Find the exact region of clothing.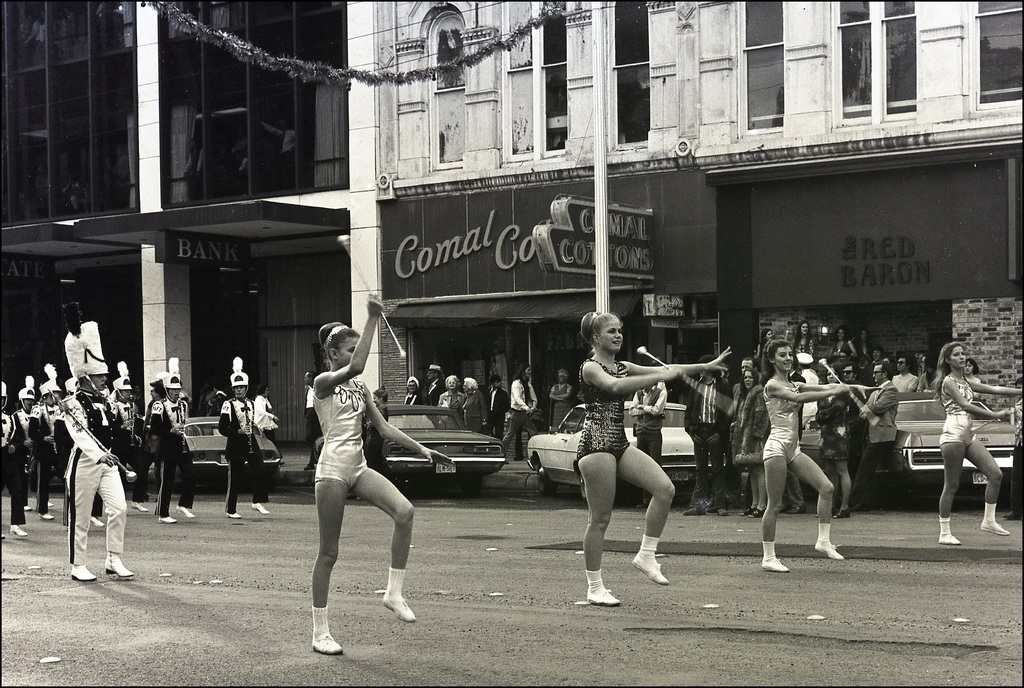
Exact region: x1=303, y1=384, x2=321, y2=465.
